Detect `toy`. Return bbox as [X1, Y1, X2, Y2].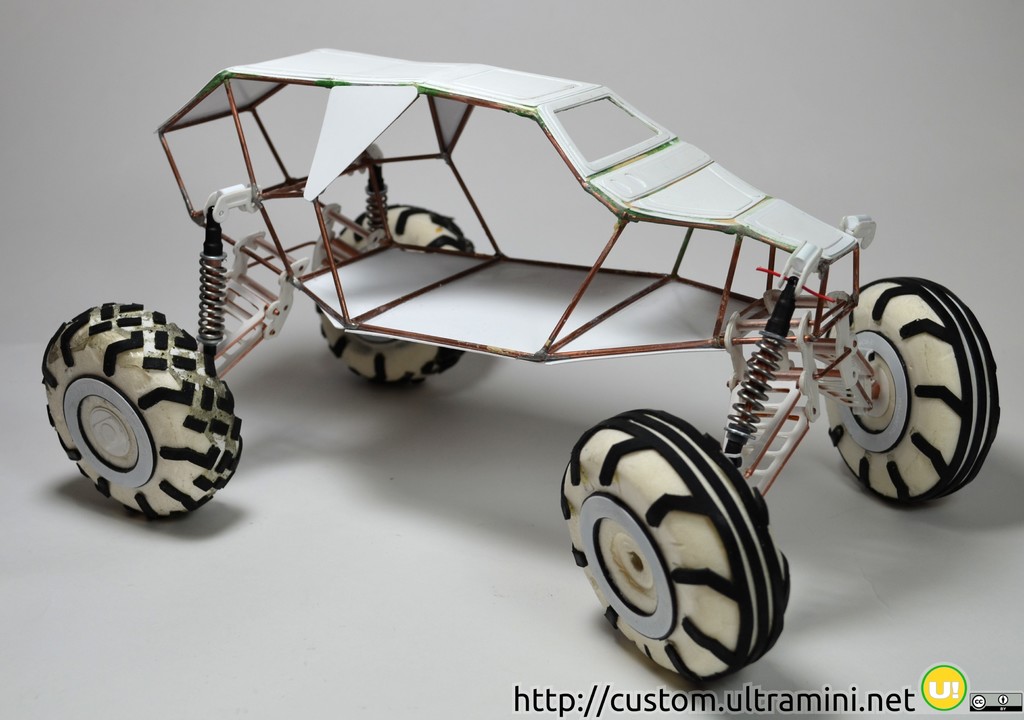
[0, 65, 1017, 667].
